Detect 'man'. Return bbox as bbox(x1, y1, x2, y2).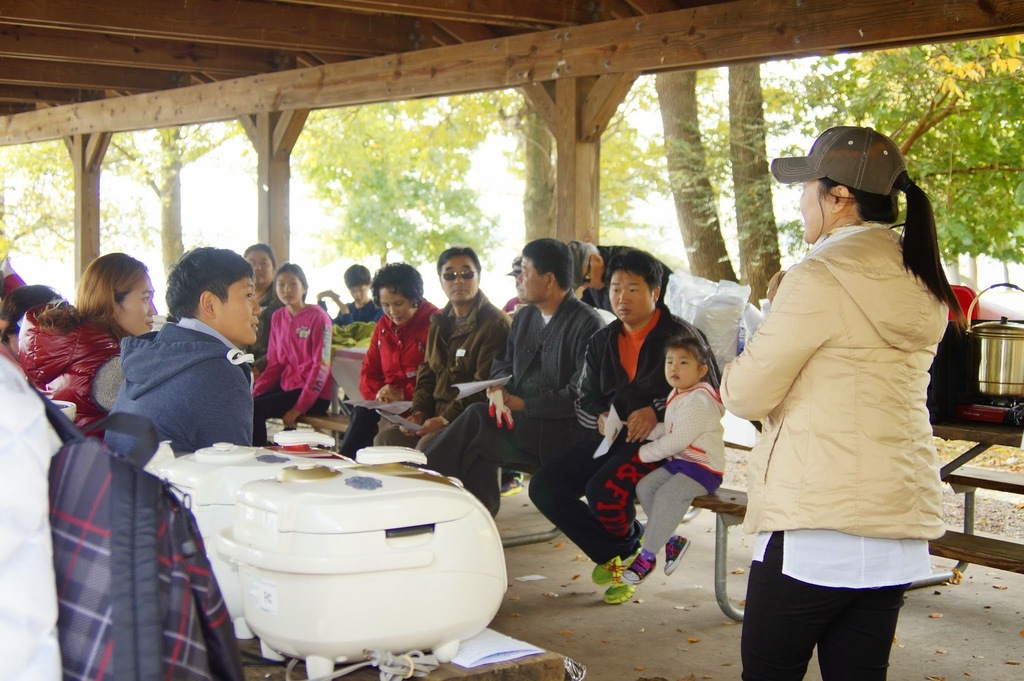
bbox(90, 245, 269, 482).
